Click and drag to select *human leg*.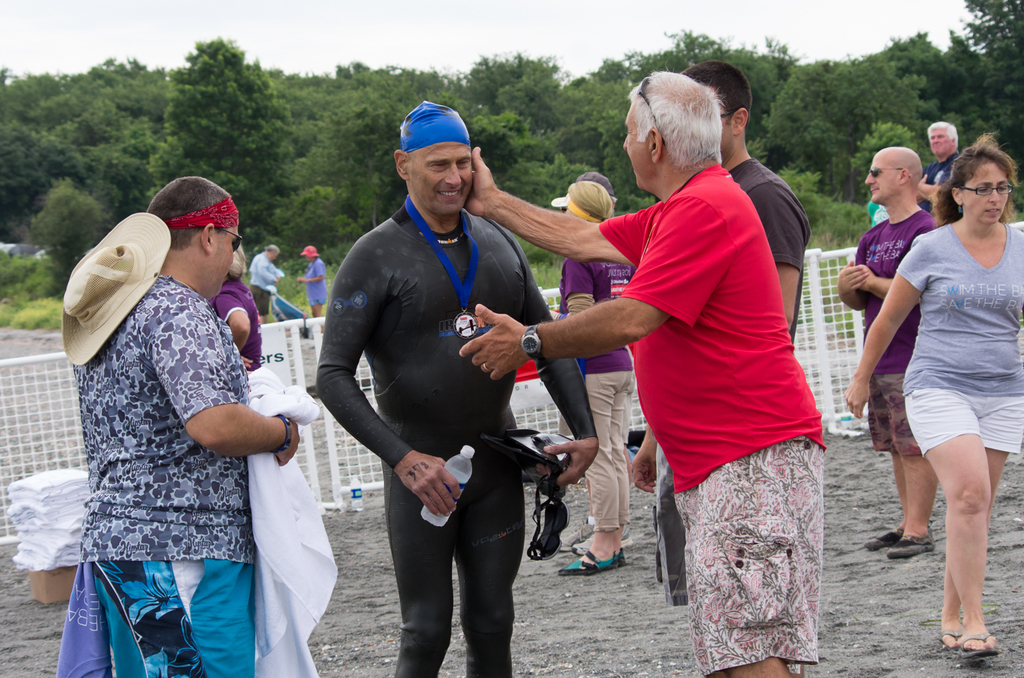
Selection: {"x1": 557, "y1": 360, "x2": 628, "y2": 575}.
